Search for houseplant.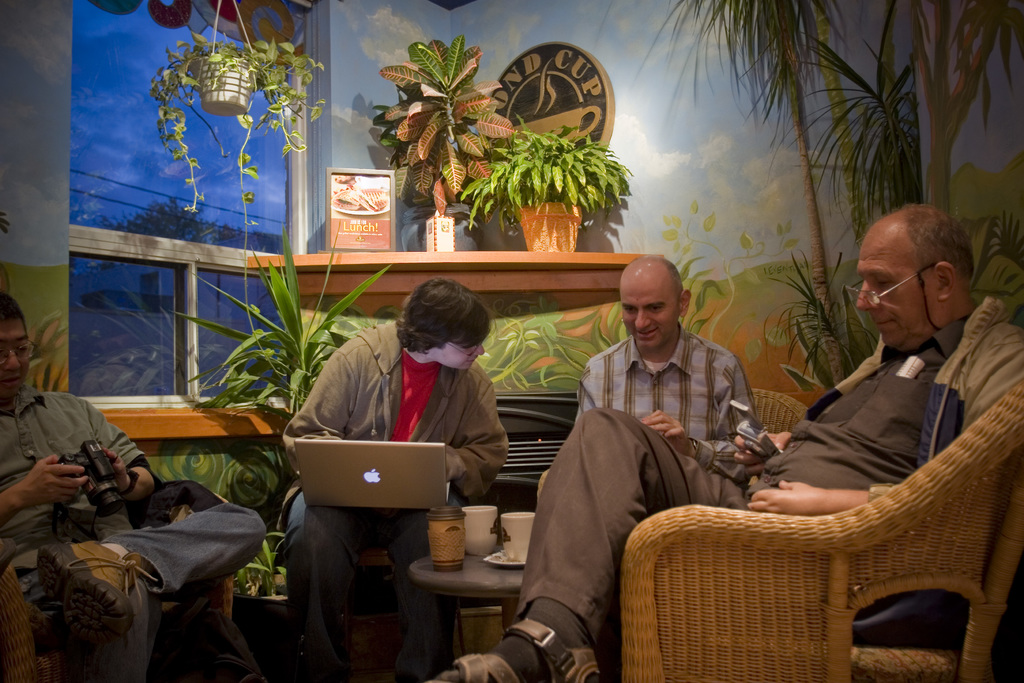
Found at <box>449,108,637,244</box>.
